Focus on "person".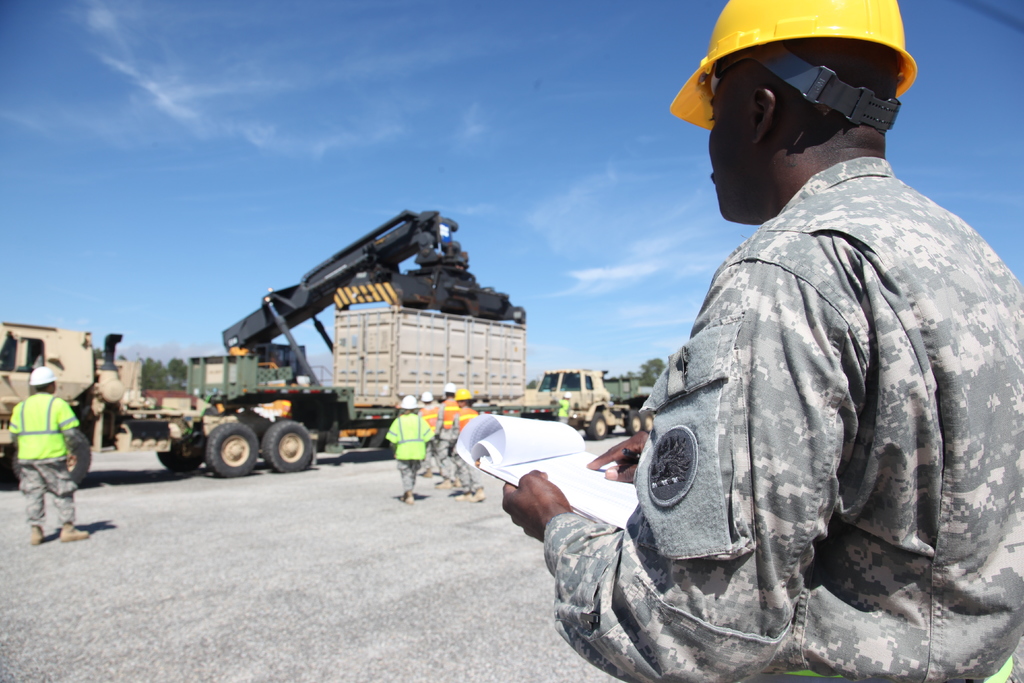
Focused at pyautogui.locateOnScreen(559, 394, 571, 420).
